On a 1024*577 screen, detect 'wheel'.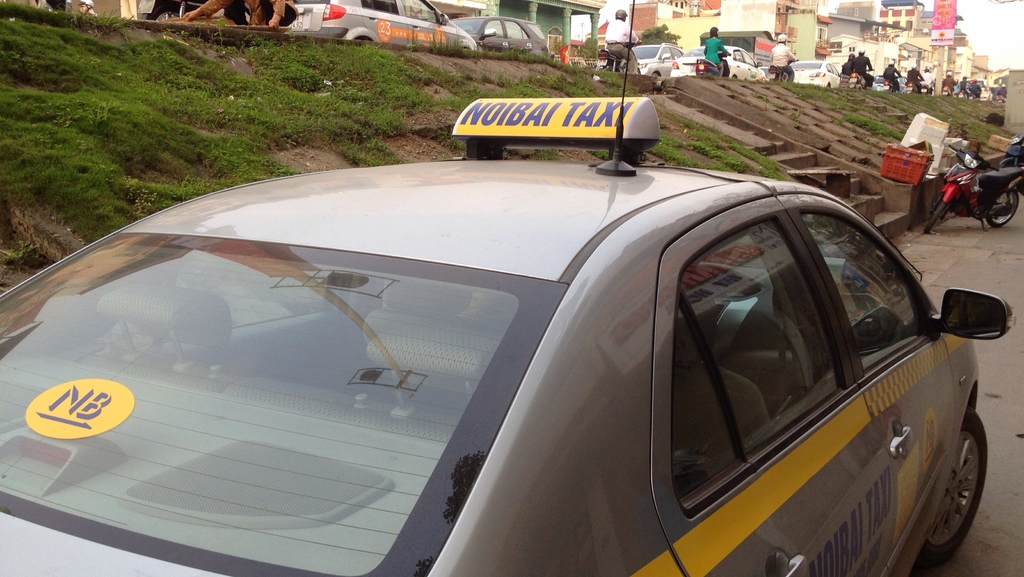
923 406 988 552.
